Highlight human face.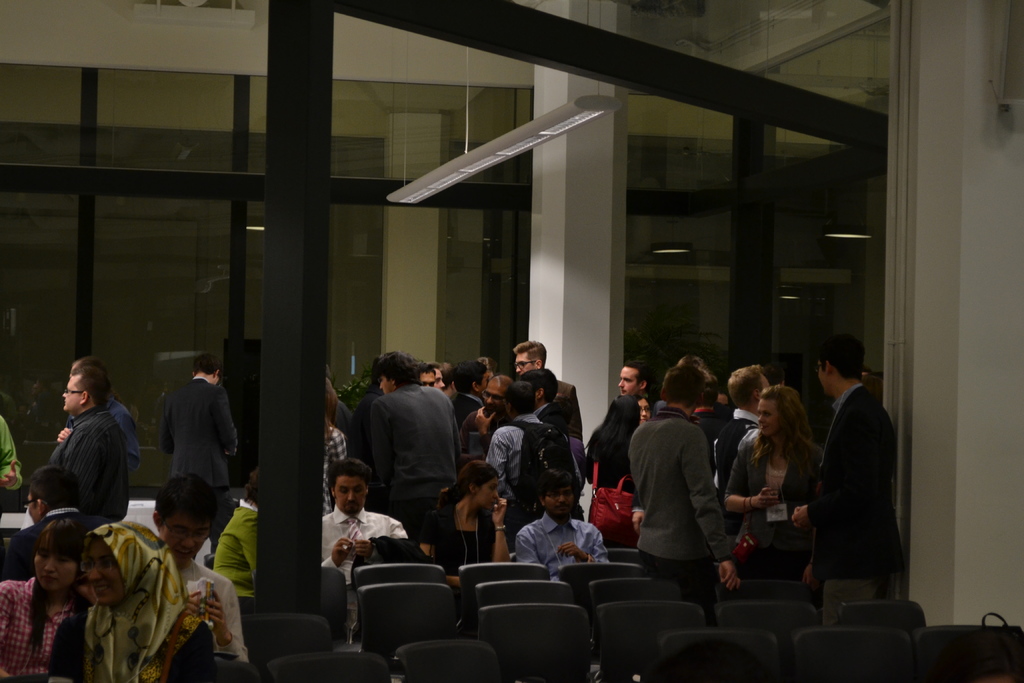
Highlighted region: 762,372,771,388.
